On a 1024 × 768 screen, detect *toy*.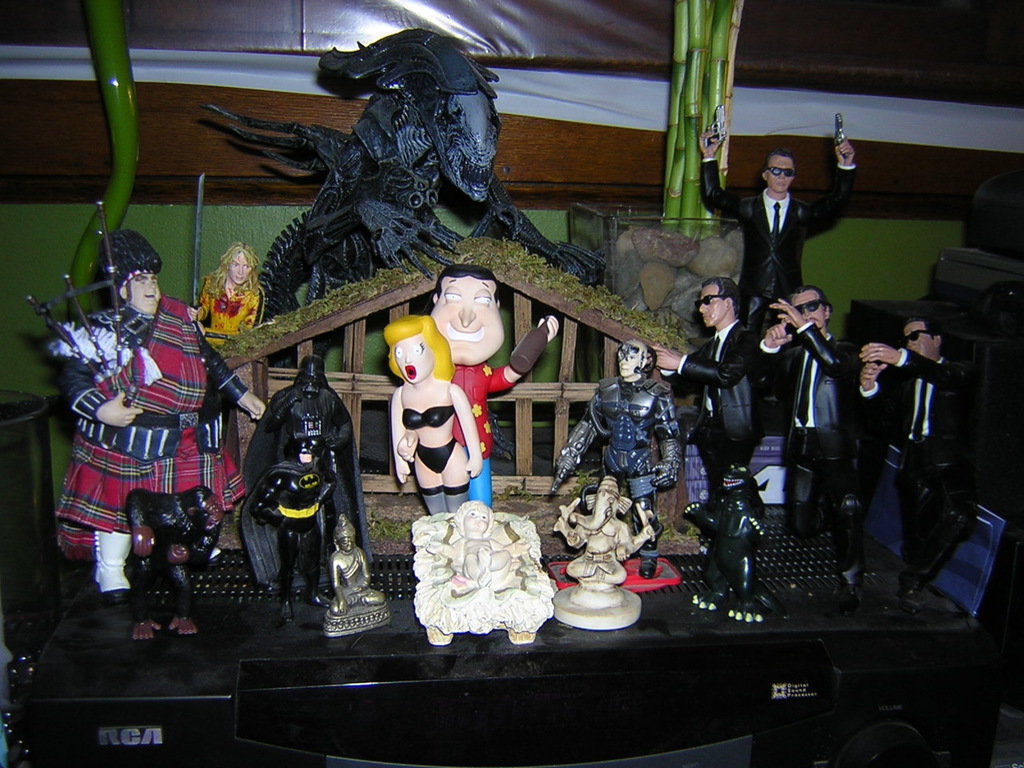
left=369, top=347, right=490, bottom=518.
